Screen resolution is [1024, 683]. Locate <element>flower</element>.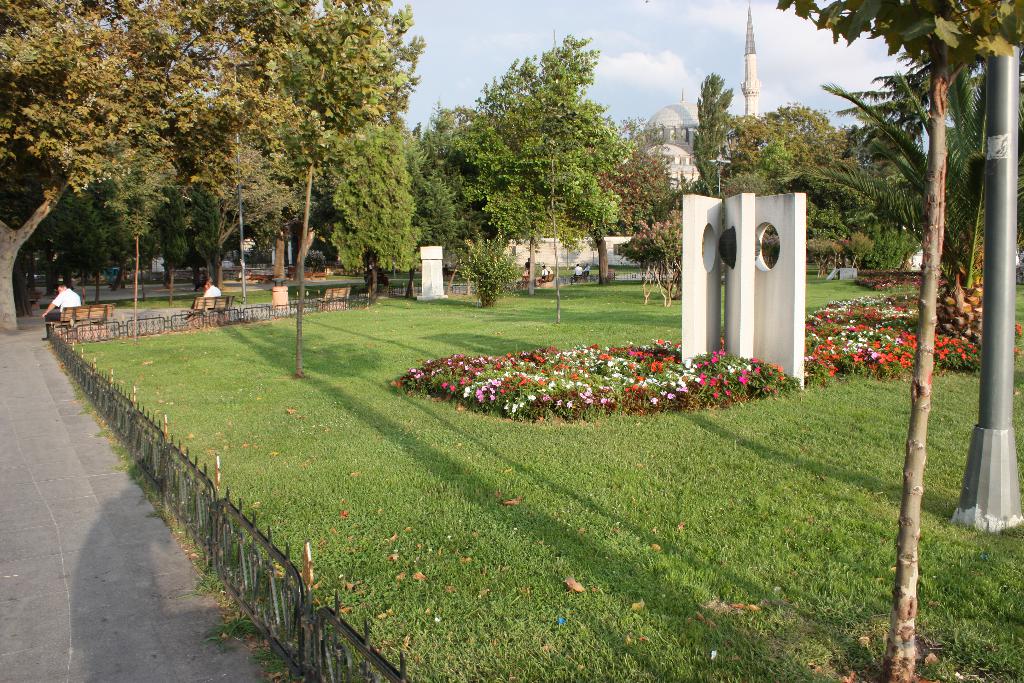
box(739, 375, 749, 389).
